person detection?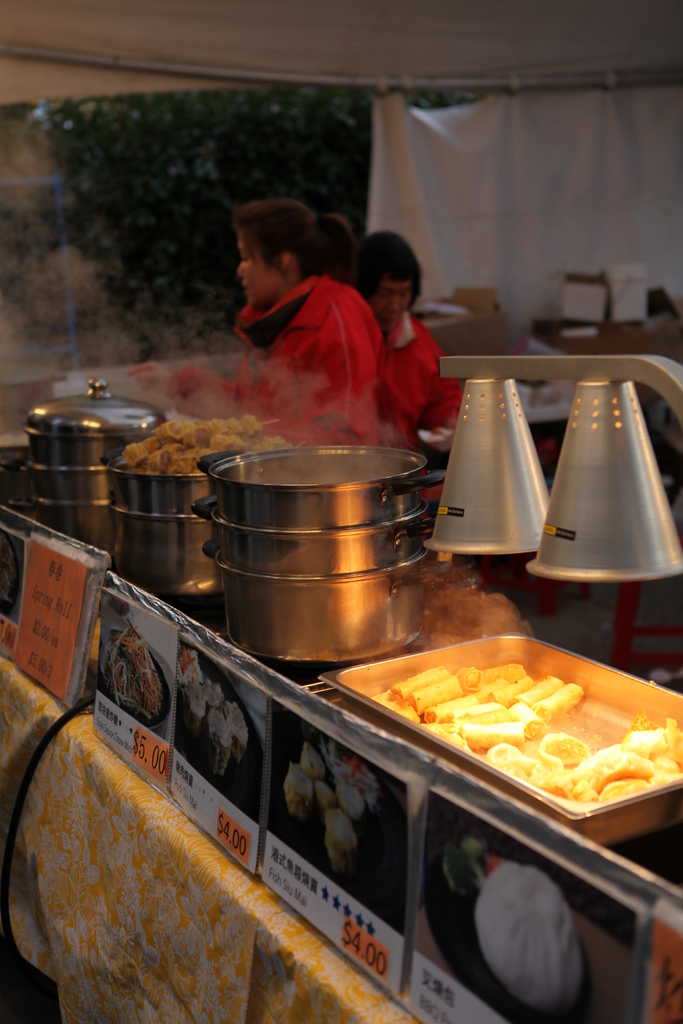
locate(126, 200, 382, 447)
